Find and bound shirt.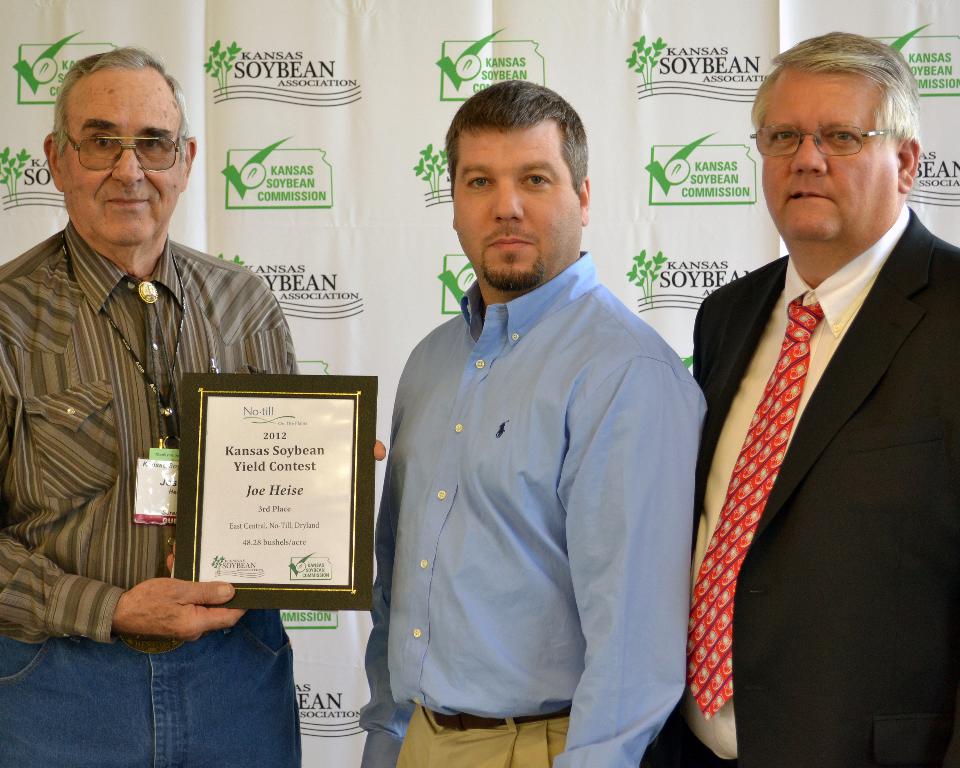
Bound: {"x1": 0, "y1": 216, "x2": 297, "y2": 655}.
